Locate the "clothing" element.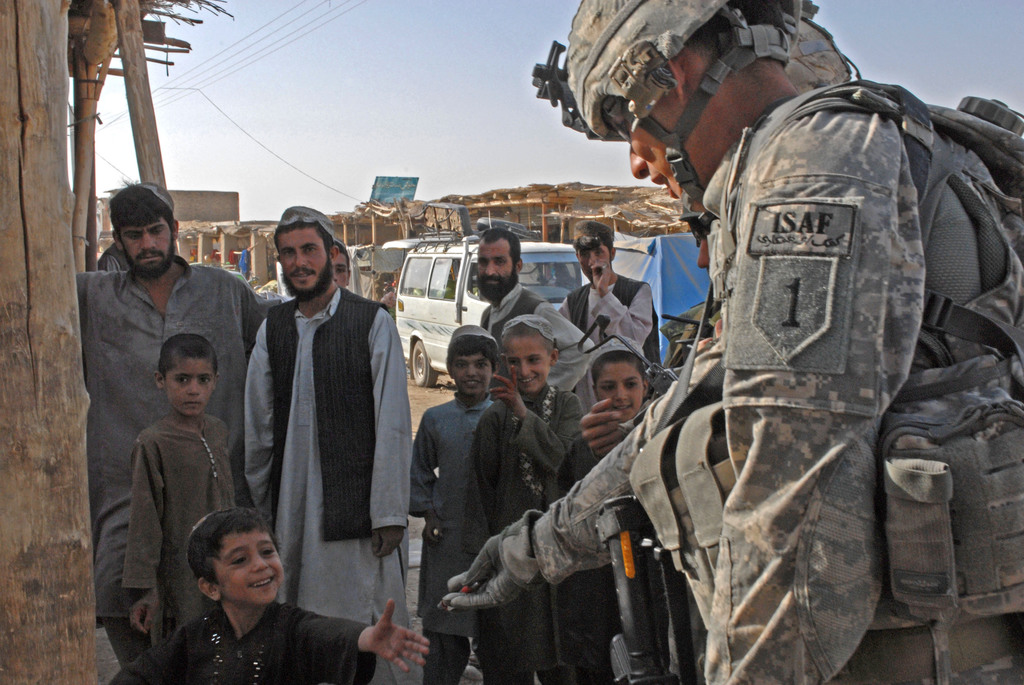
Element bbox: {"x1": 554, "y1": 267, "x2": 666, "y2": 369}.
